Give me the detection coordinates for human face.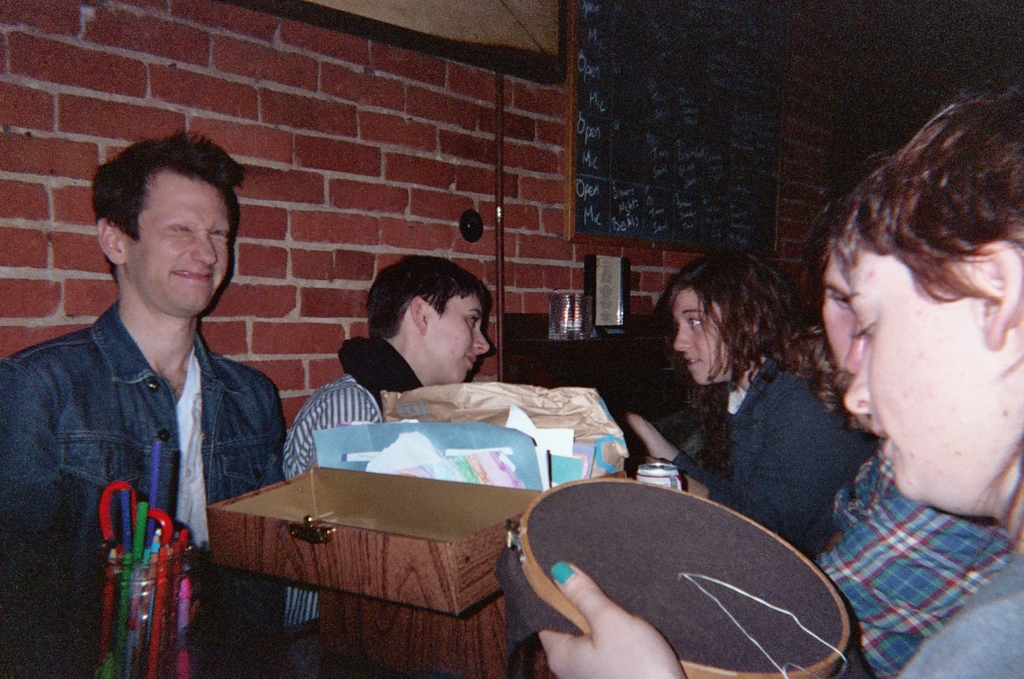
box(842, 248, 991, 498).
